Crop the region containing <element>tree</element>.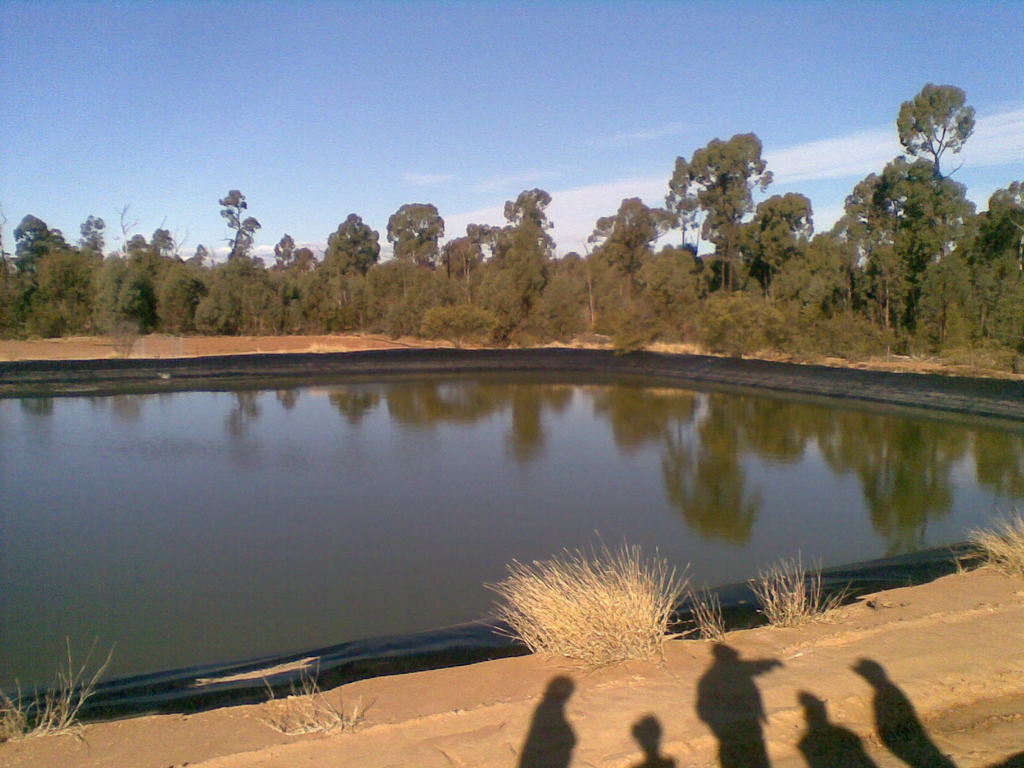
Crop region: [x1=838, y1=147, x2=988, y2=328].
